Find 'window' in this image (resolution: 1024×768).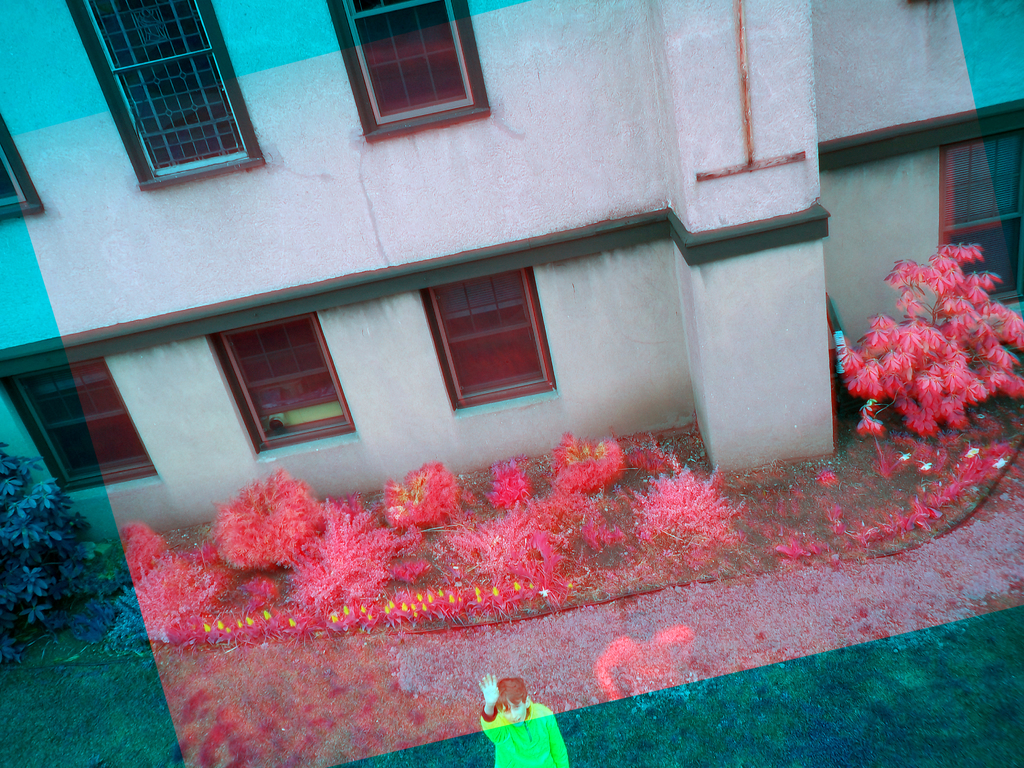
{"x1": 326, "y1": 0, "x2": 492, "y2": 143}.
